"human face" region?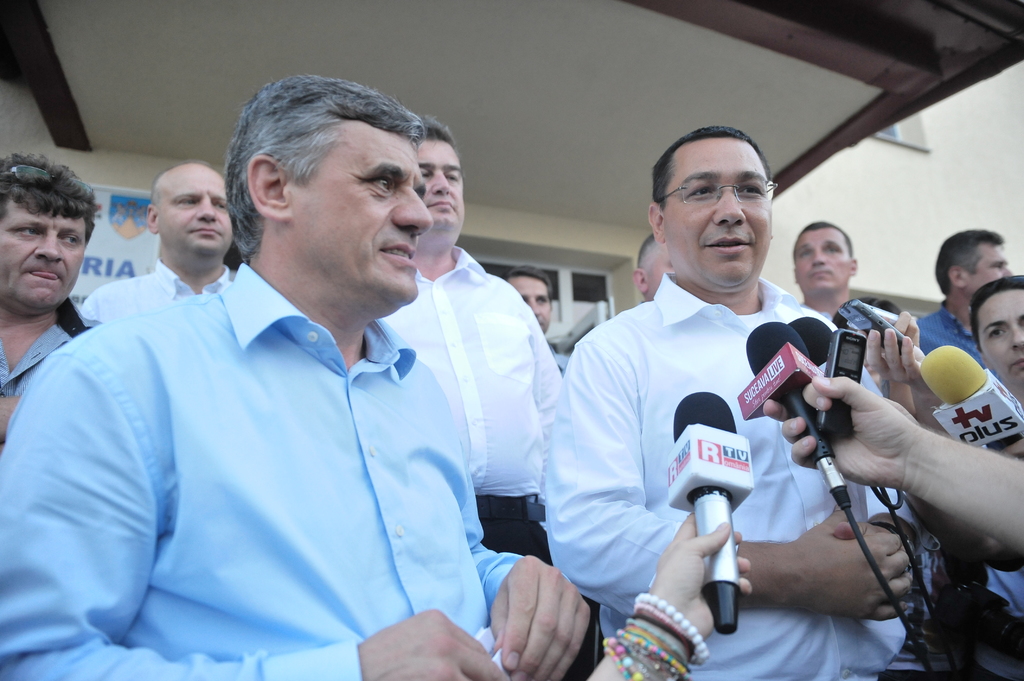
pyautogui.locateOnScreen(419, 128, 470, 232)
